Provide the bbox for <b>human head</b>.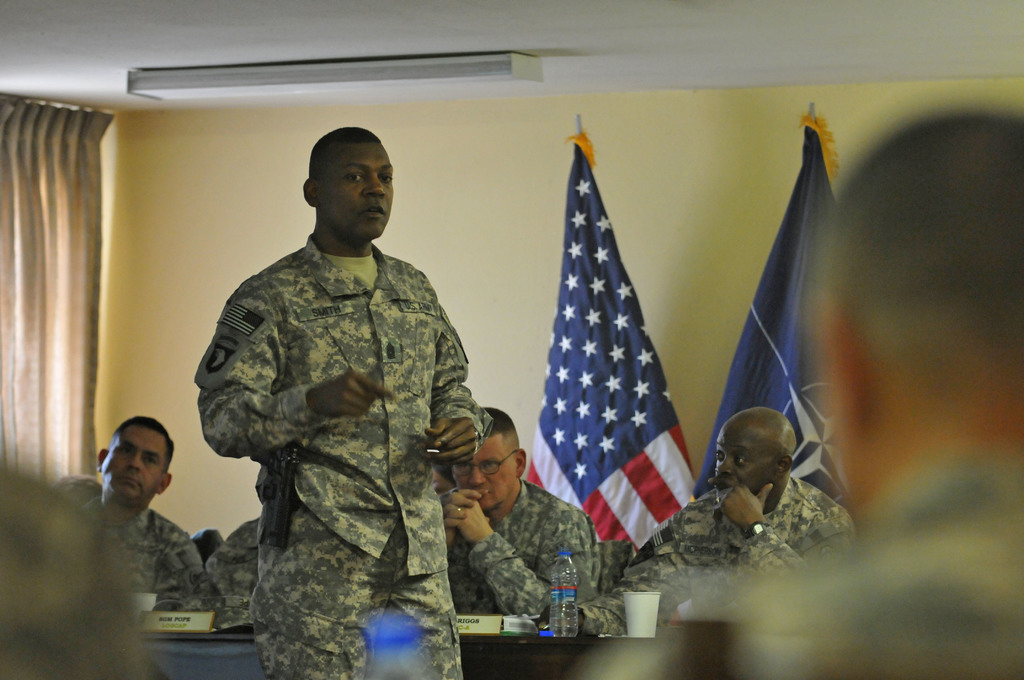
(431, 457, 454, 500).
